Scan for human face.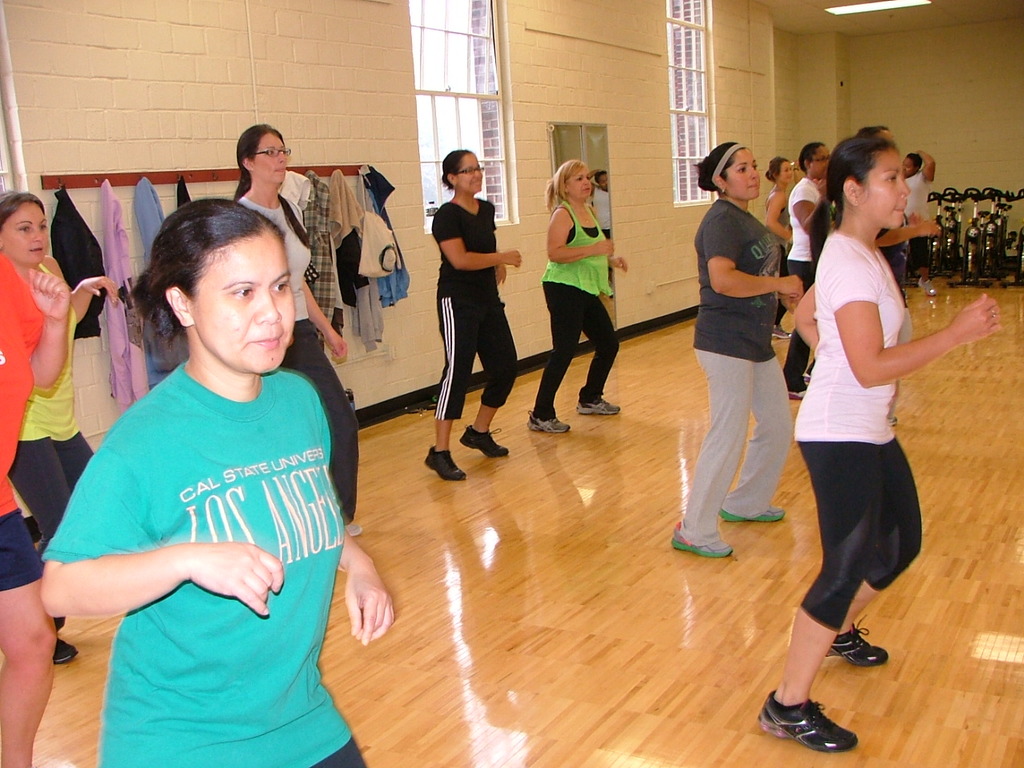
Scan result: locate(198, 234, 297, 370).
